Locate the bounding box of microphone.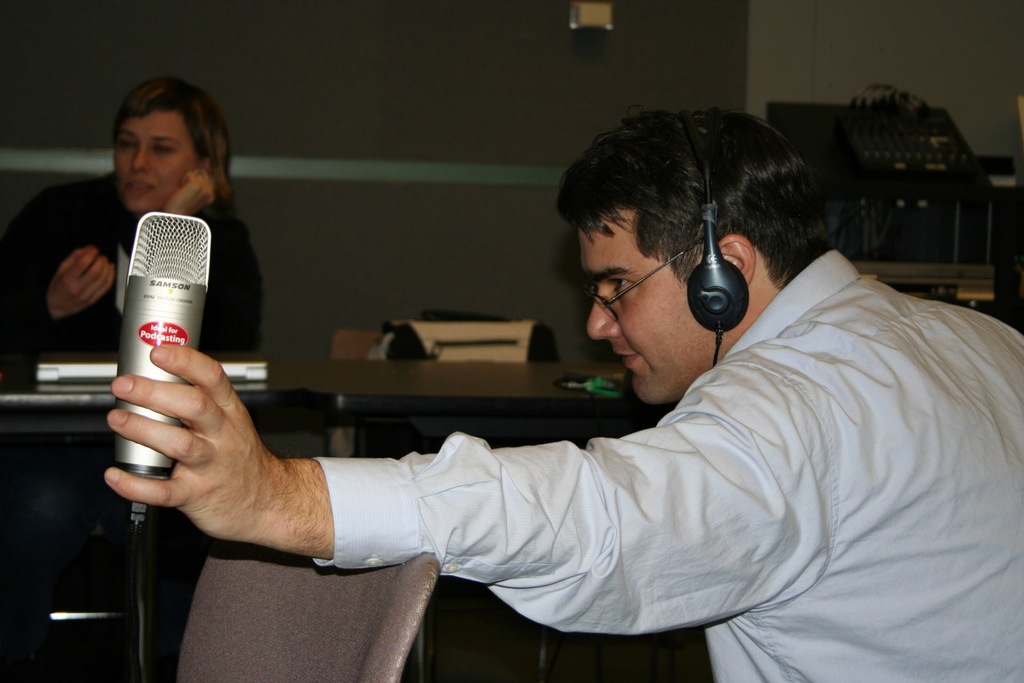
Bounding box: [left=118, top=208, right=211, bottom=479].
